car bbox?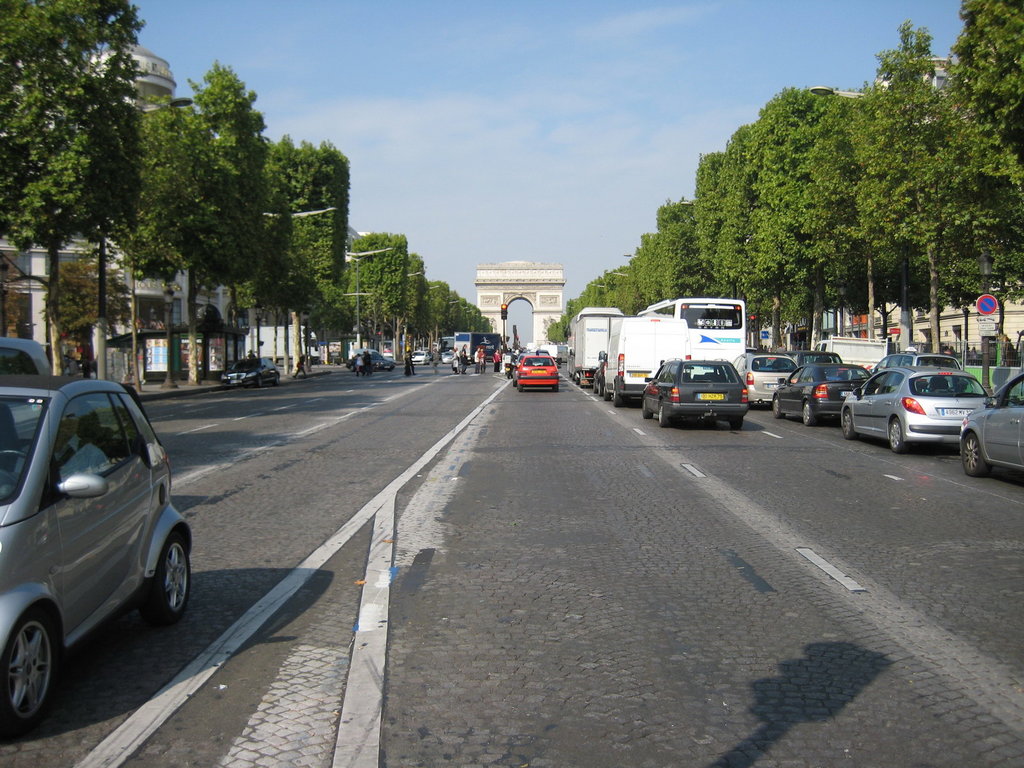
bbox(219, 356, 280, 388)
